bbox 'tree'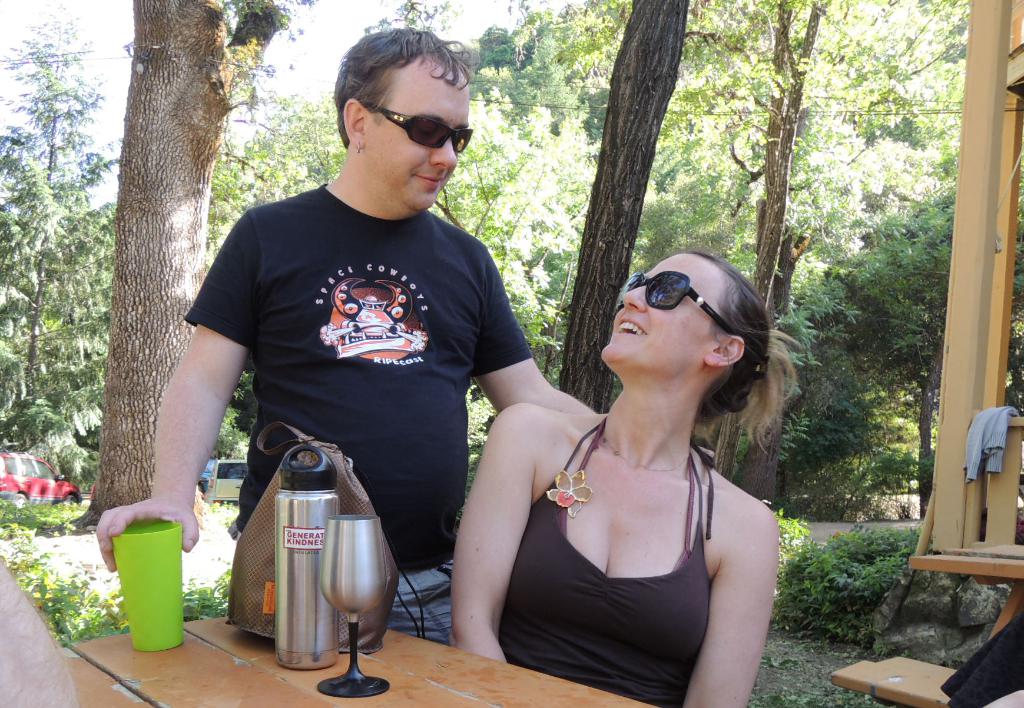
l=84, t=0, r=287, b=519
